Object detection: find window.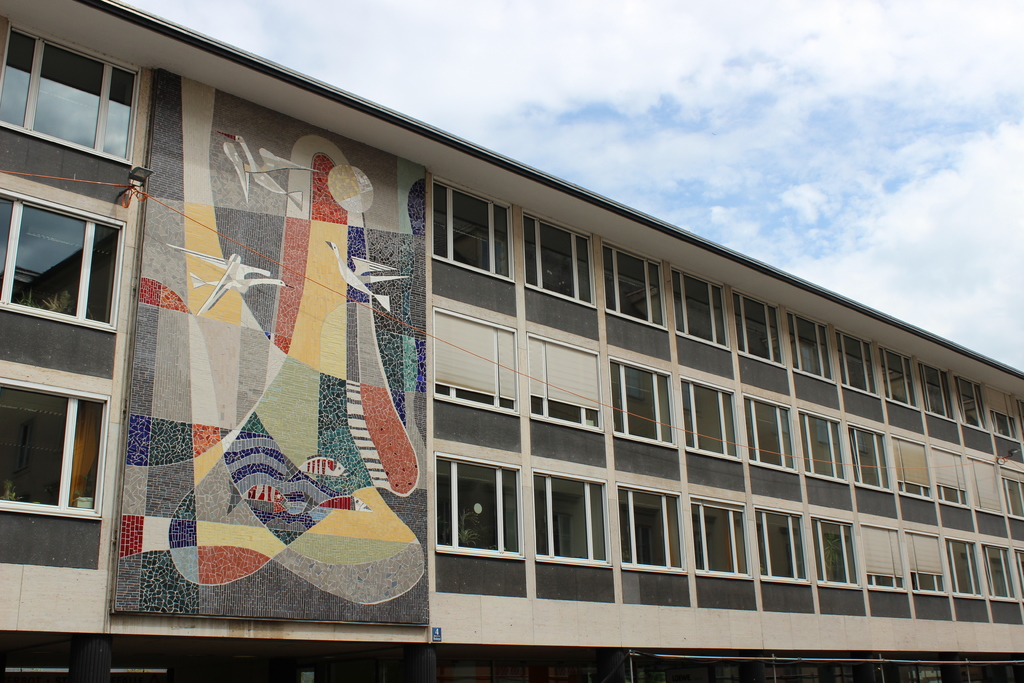
(948,536,984,598).
